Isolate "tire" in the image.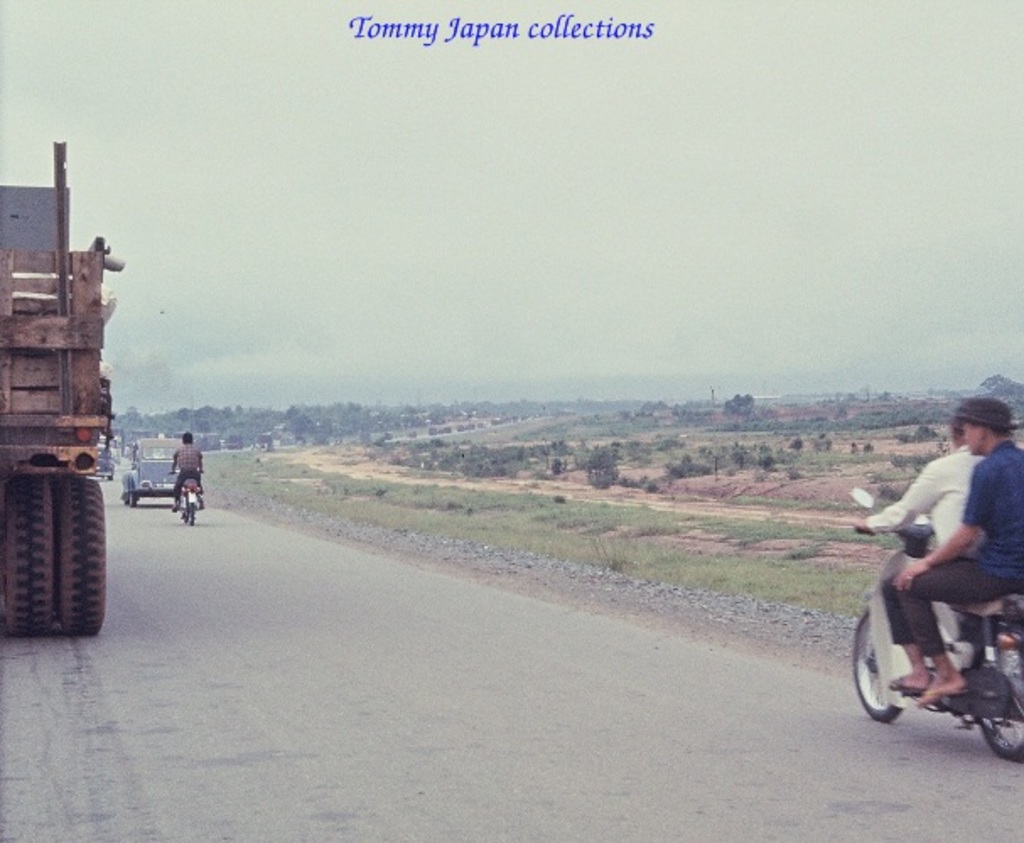
Isolated region: bbox=(128, 479, 142, 511).
